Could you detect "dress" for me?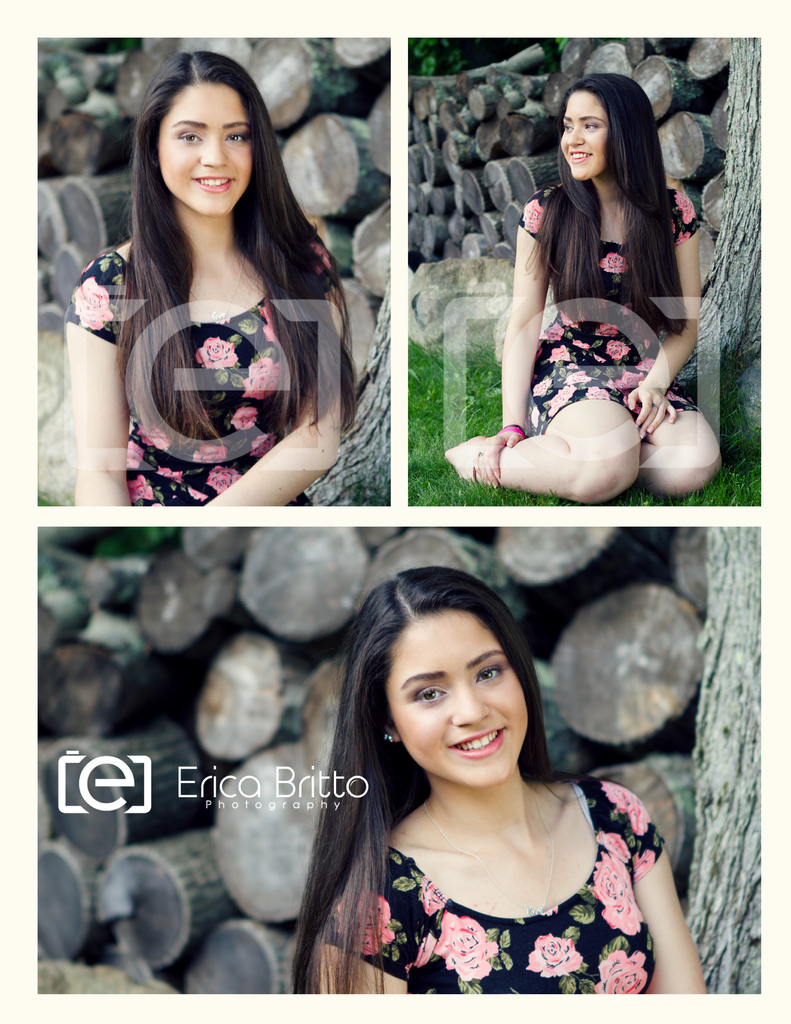
Detection result: rect(316, 778, 666, 1007).
